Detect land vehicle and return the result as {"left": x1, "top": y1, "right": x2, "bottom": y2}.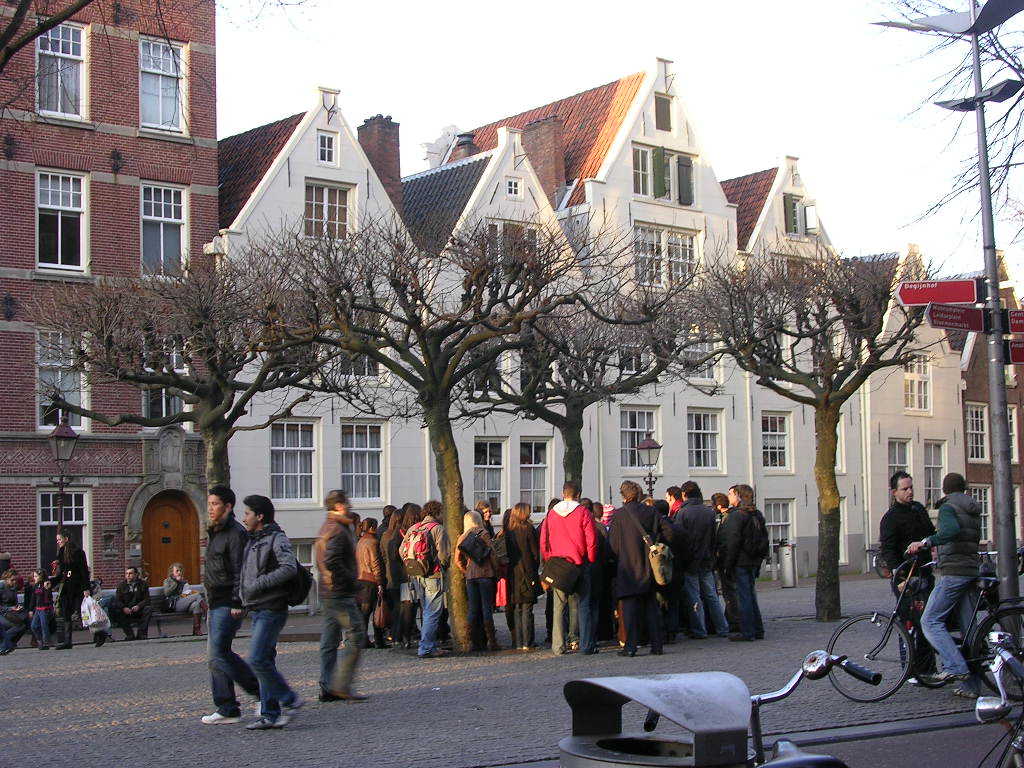
{"left": 824, "top": 556, "right": 1019, "bottom": 732}.
